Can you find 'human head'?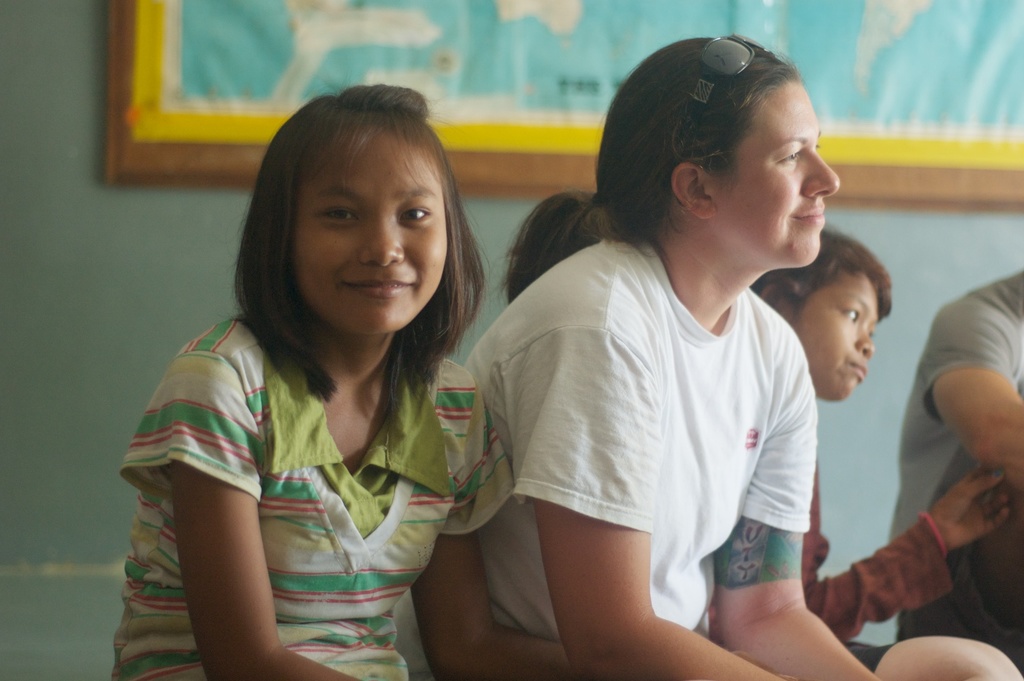
Yes, bounding box: [x1=751, y1=227, x2=894, y2=407].
